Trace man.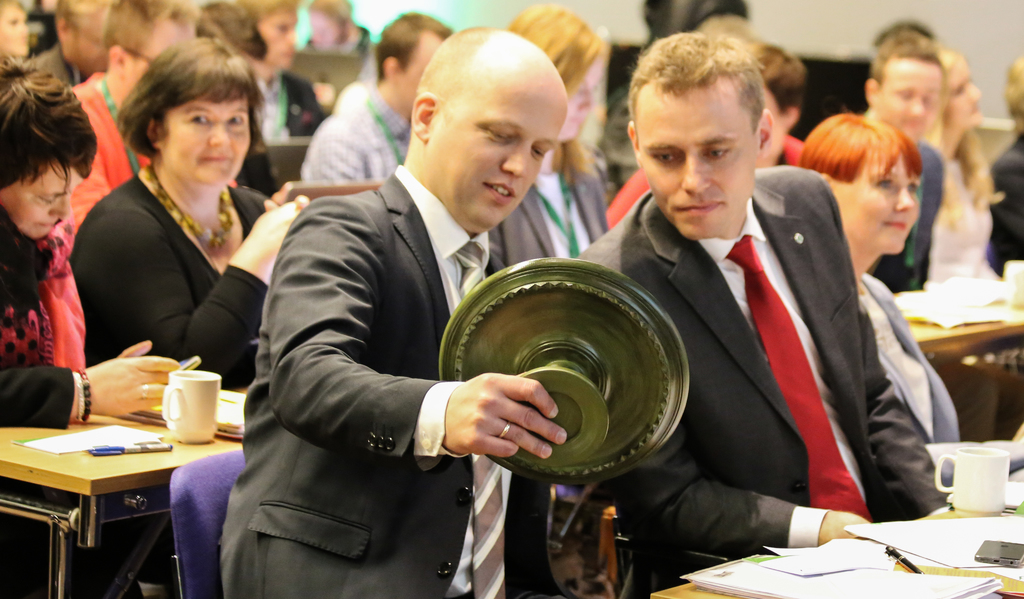
Traced to bbox=(860, 33, 950, 289).
